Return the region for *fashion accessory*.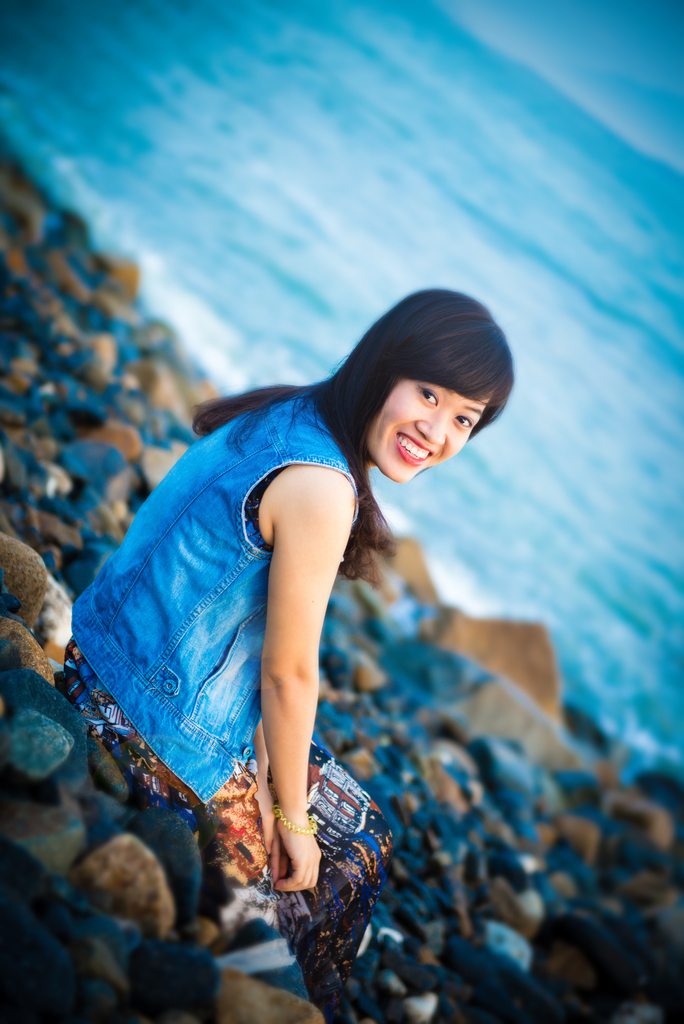
left=270, top=797, right=319, bottom=841.
